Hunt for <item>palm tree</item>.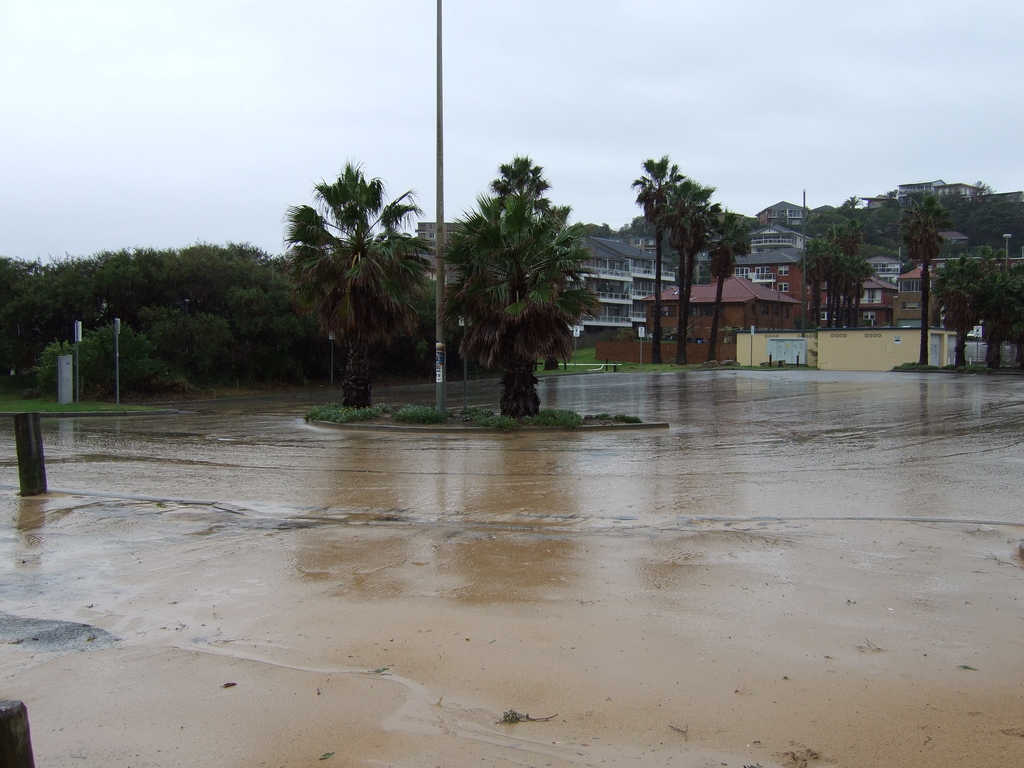
Hunted down at {"x1": 431, "y1": 141, "x2": 570, "y2": 383}.
